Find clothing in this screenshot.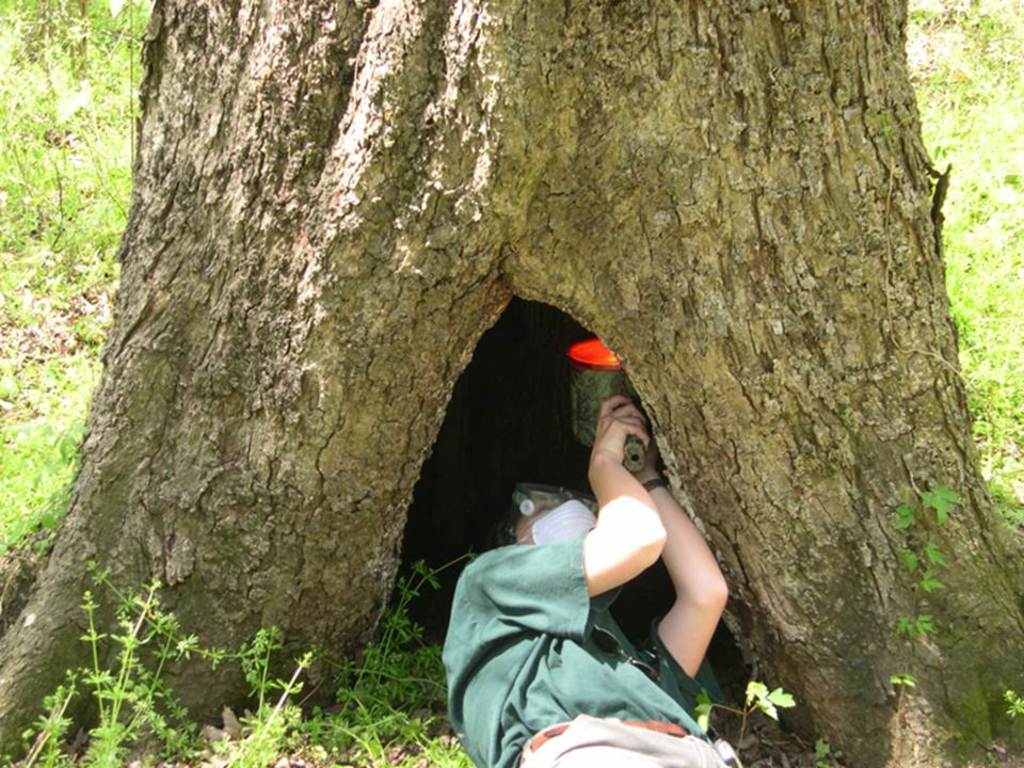
The bounding box for clothing is bbox=(436, 535, 737, 767).
